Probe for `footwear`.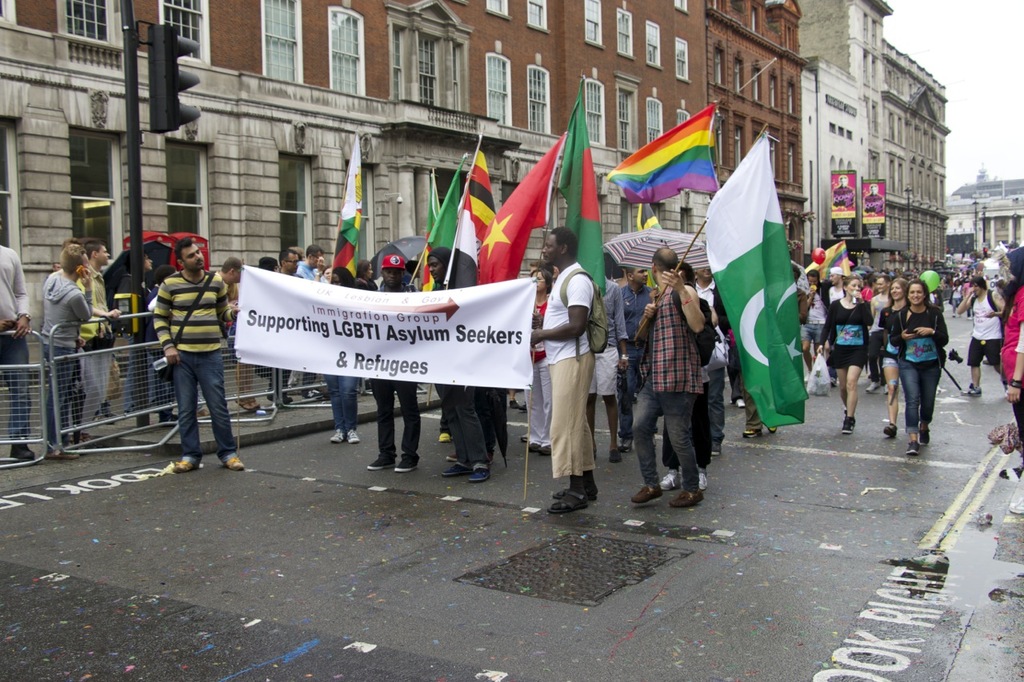
Probe result: locate(435, 428, 453, 442).
